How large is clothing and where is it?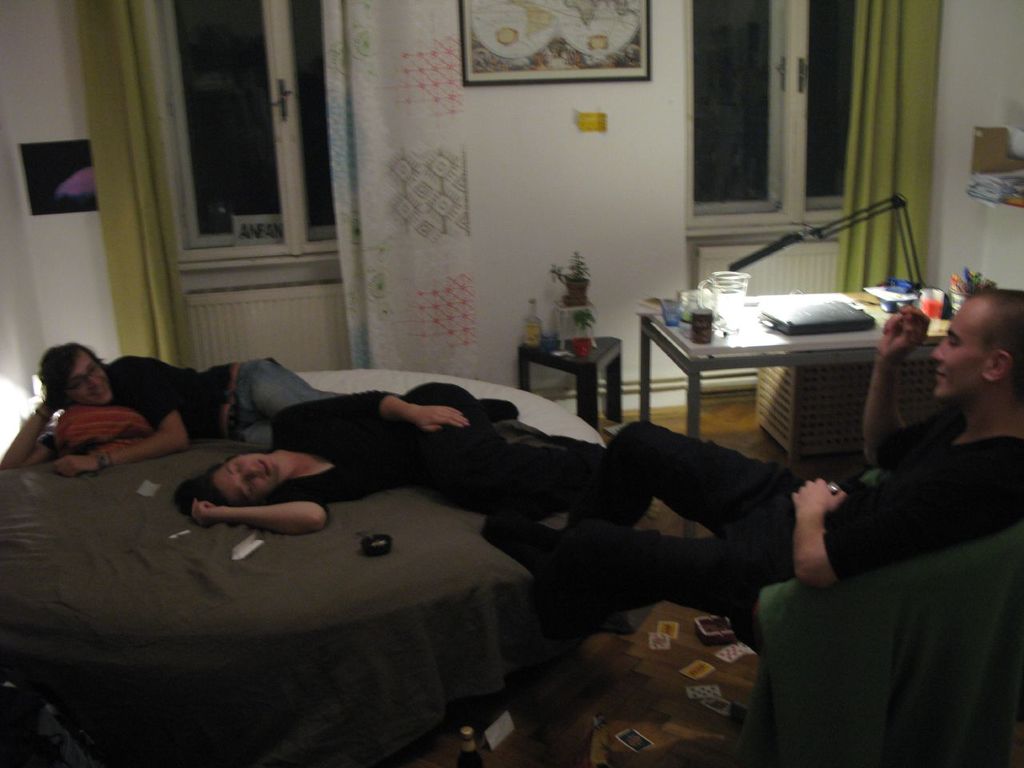
Bounding box: [x1=258, y1=368, x2=515, y2=534].
